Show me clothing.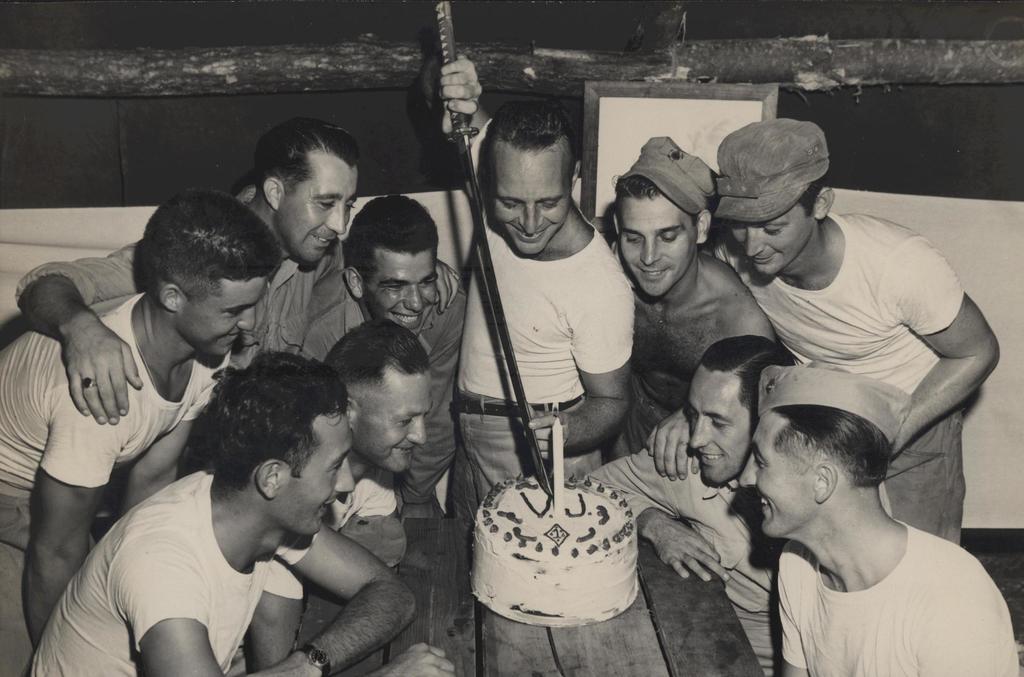
clothing is here: box(458, 229, 634, 515).
